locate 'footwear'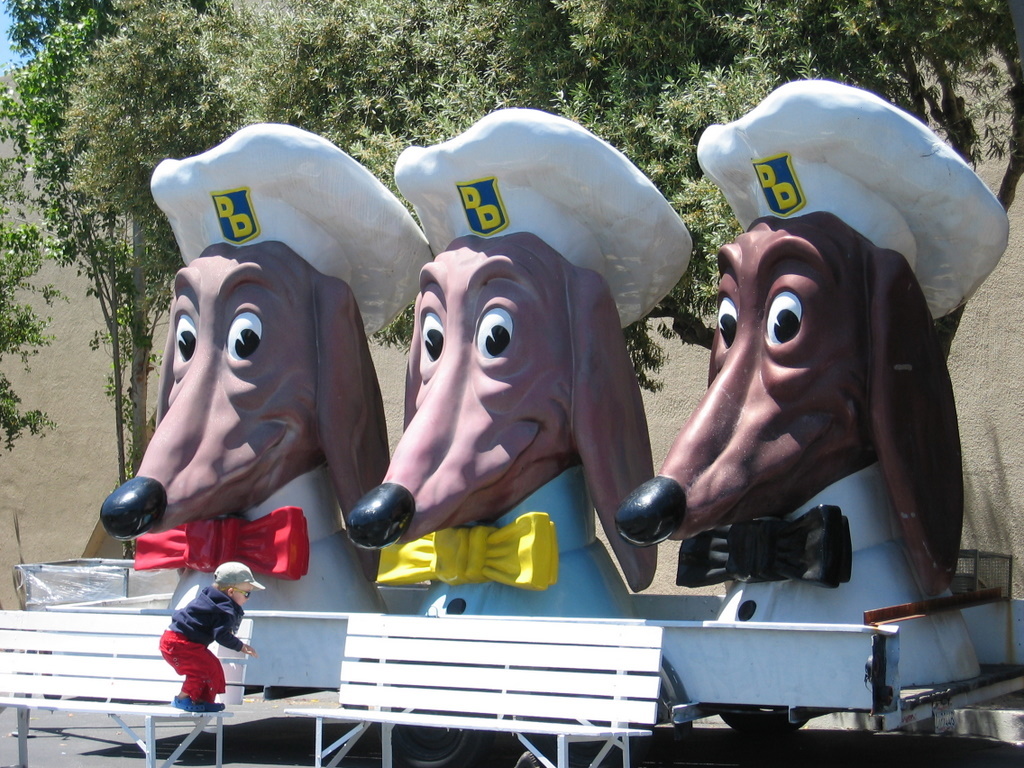
left=201, top=700, right=223, bottom=715
